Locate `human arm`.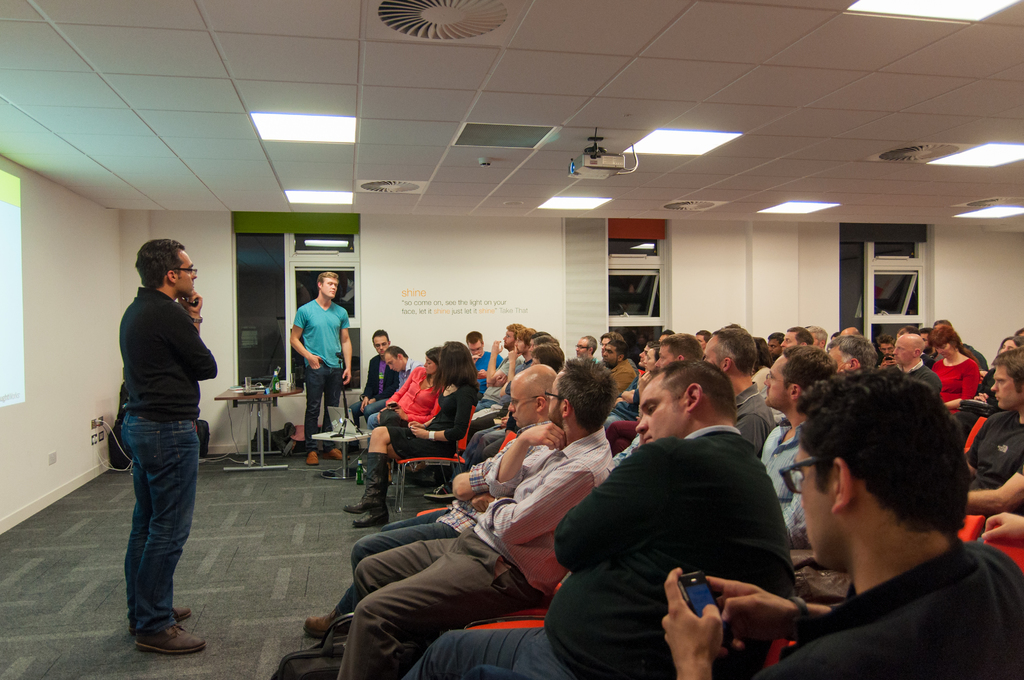
Bounding box: 538 435 688 565.
